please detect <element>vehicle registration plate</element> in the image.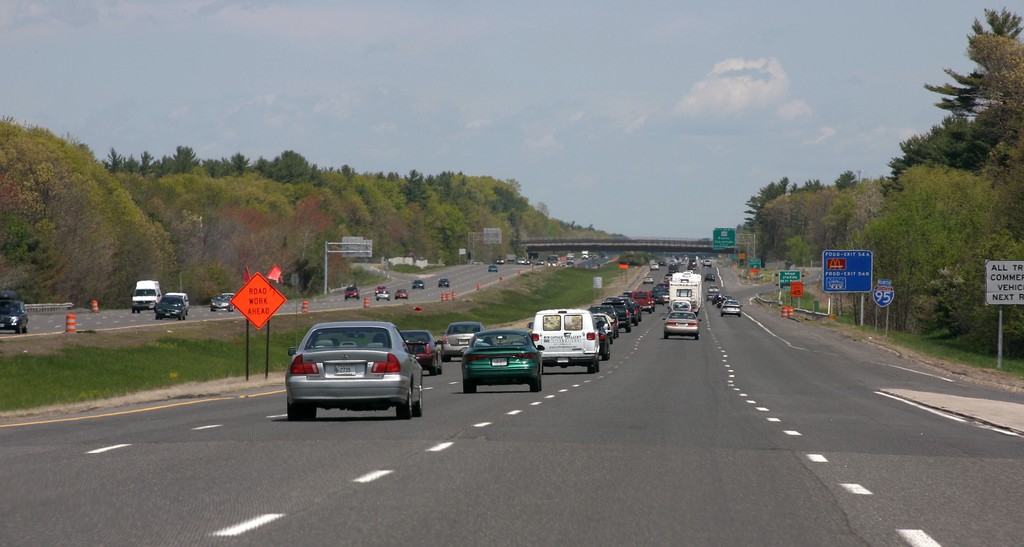
box=[491, 357, 509, 366].
